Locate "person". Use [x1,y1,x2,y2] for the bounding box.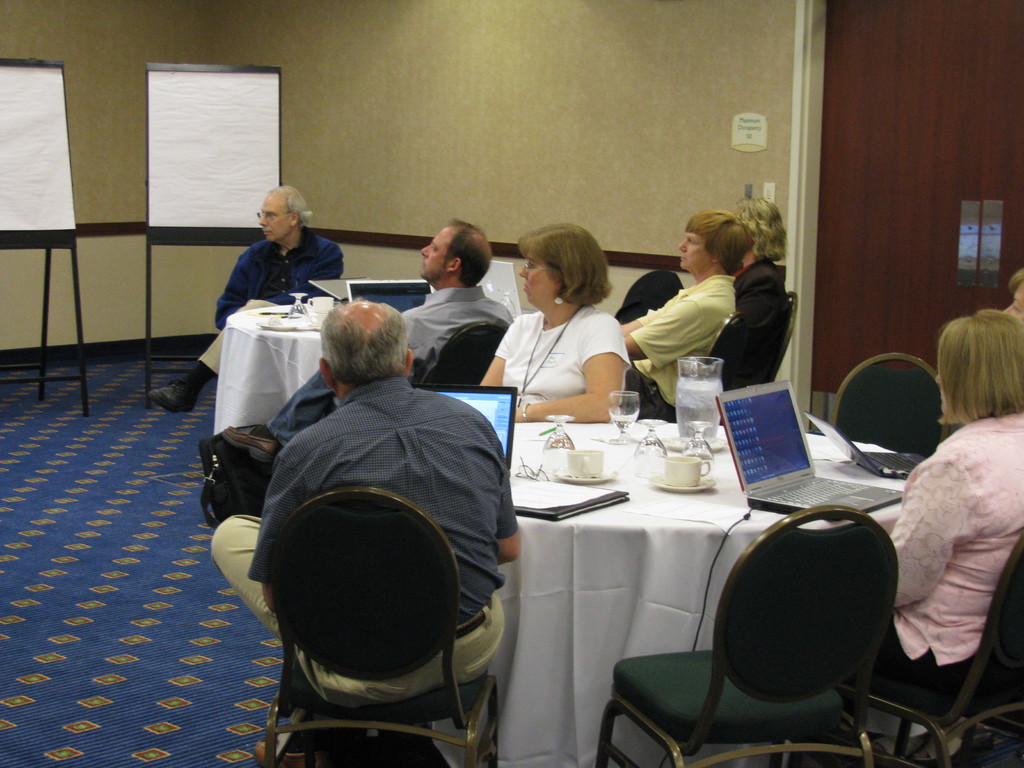
[208,295,517,706].
